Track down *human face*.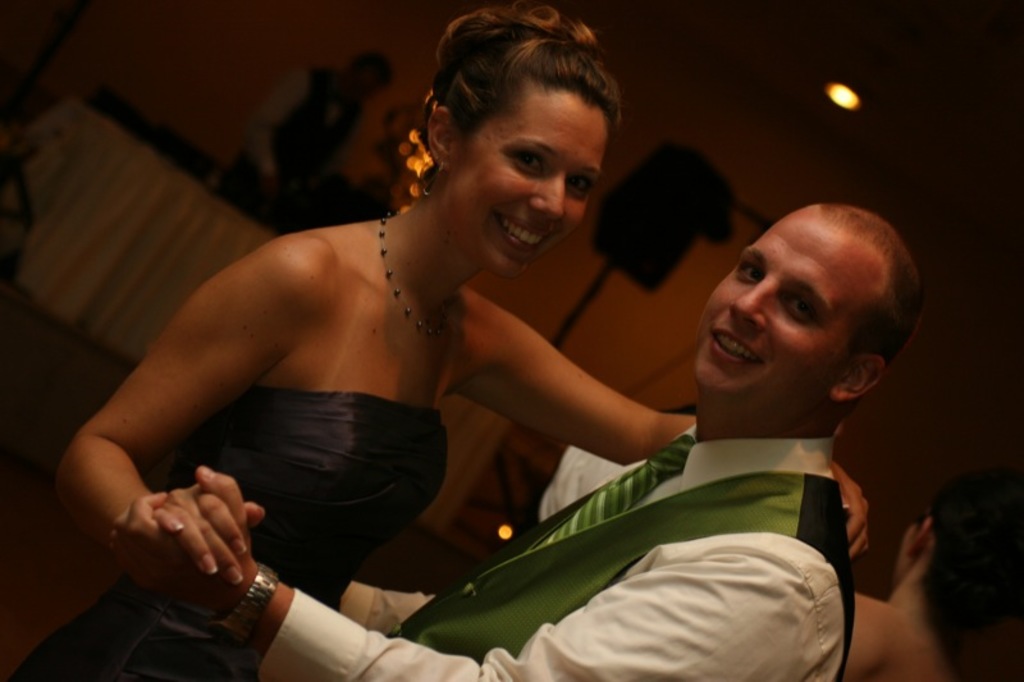
Tracked to box(449, 86, 604, 276).
